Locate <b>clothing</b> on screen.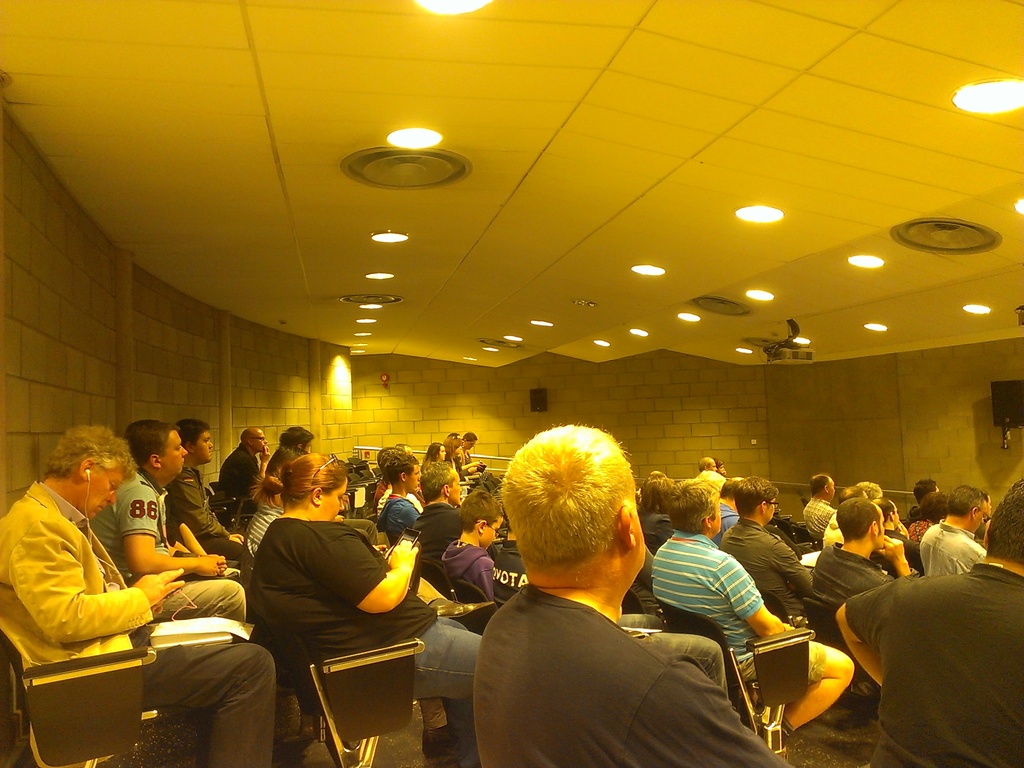
On screen at BBox(156, 466, 265, 623).
